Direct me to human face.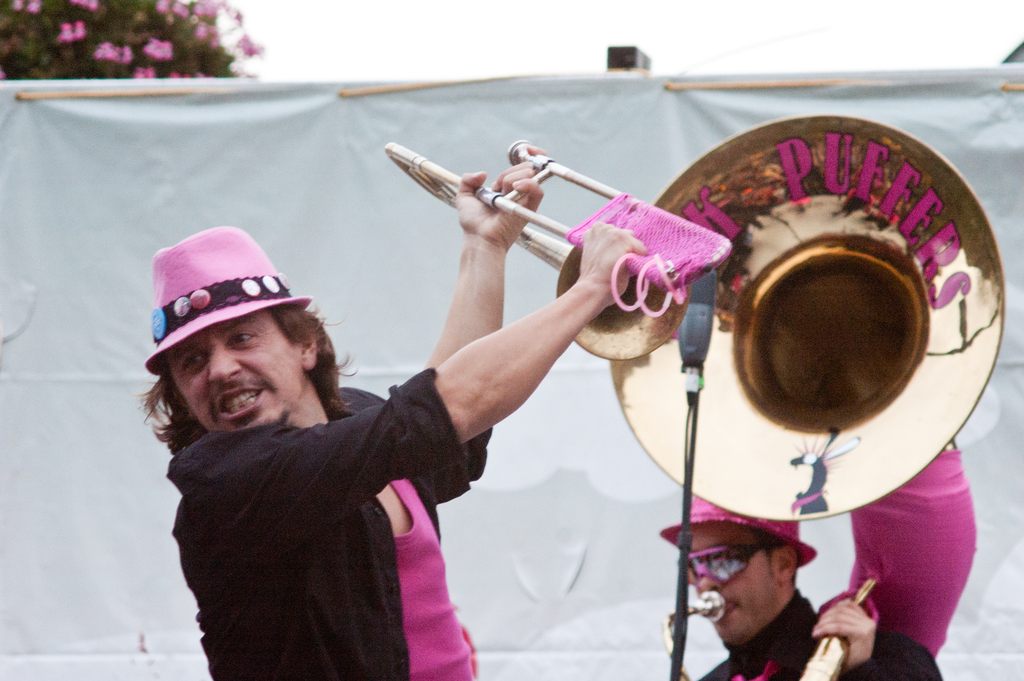
Direction: box=[669, 513, 785, 650].
